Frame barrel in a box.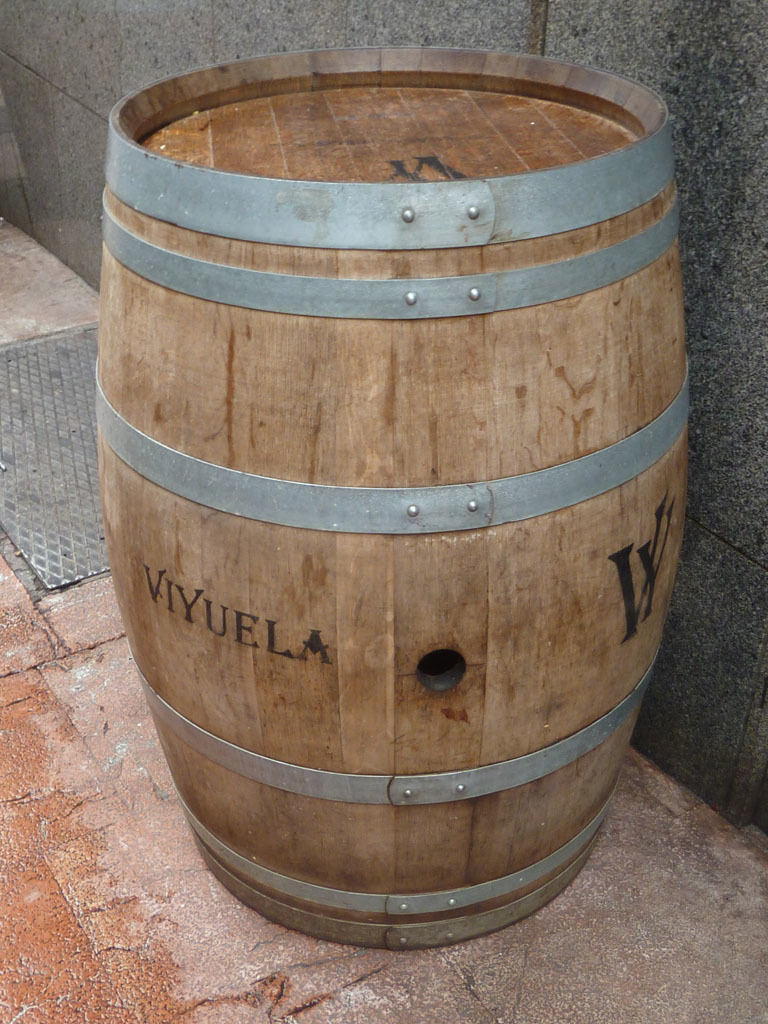
[left=98, top=46, right=694, bottom=954].
